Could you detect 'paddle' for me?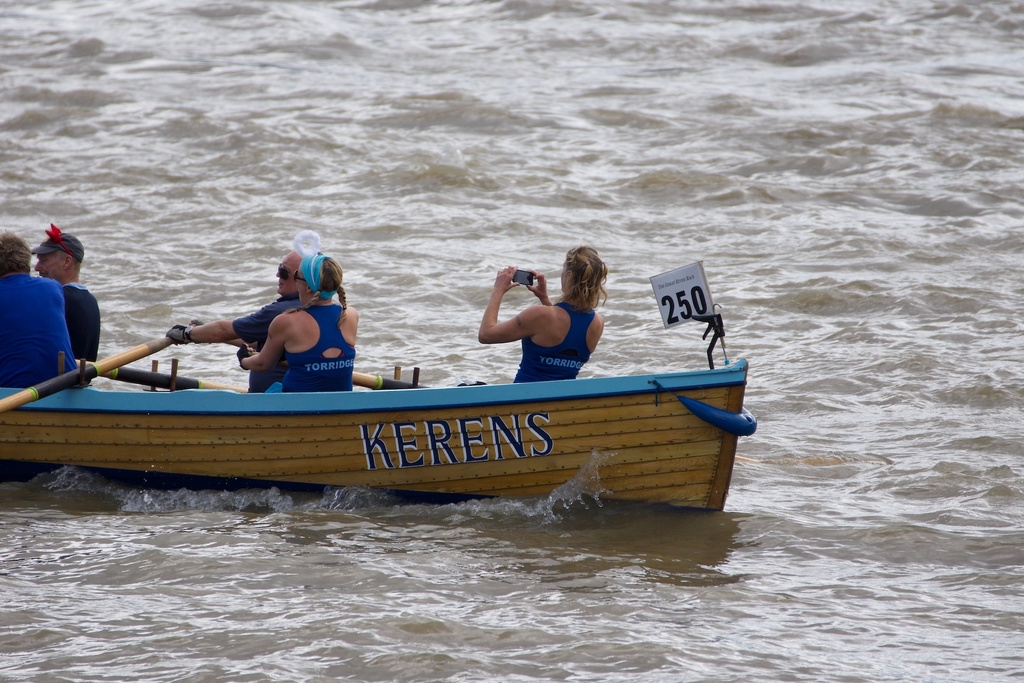
Detection result: <box>0,333,180,409</box>.
